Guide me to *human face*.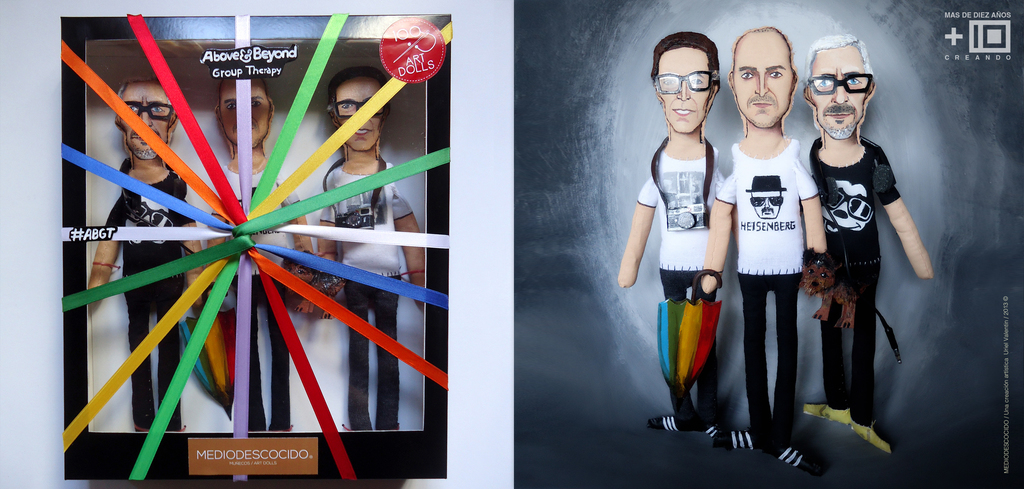
Guidance: Rect(806, 49, 863, 150).
